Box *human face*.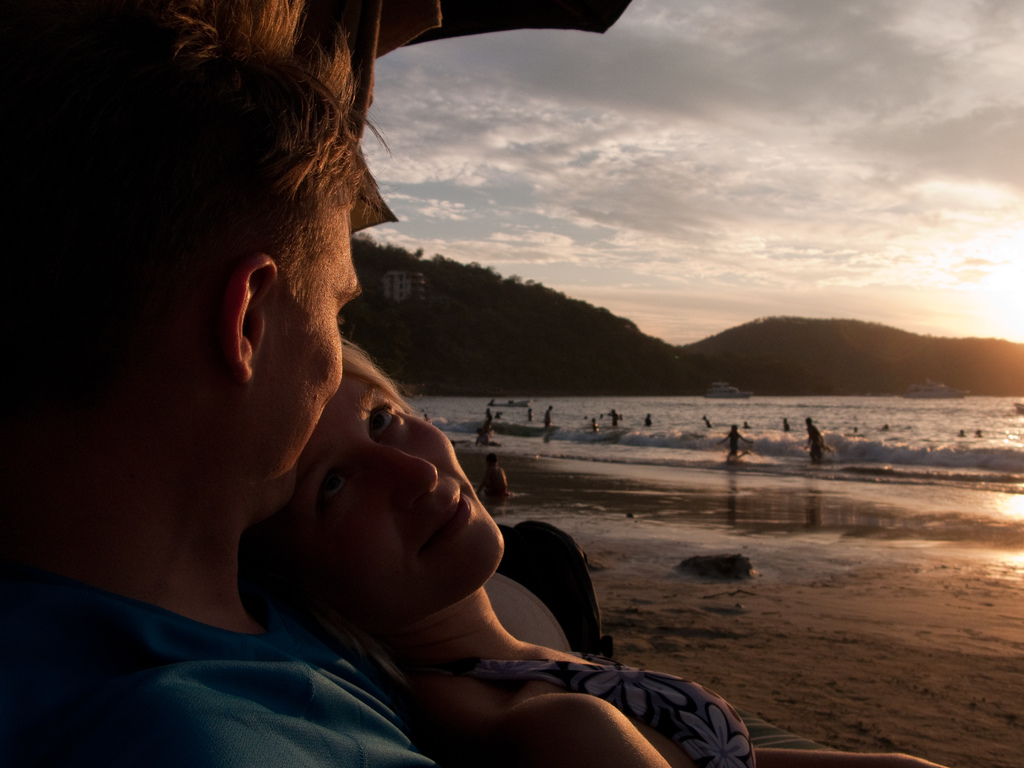
<box>278,204,359,477</box>.
